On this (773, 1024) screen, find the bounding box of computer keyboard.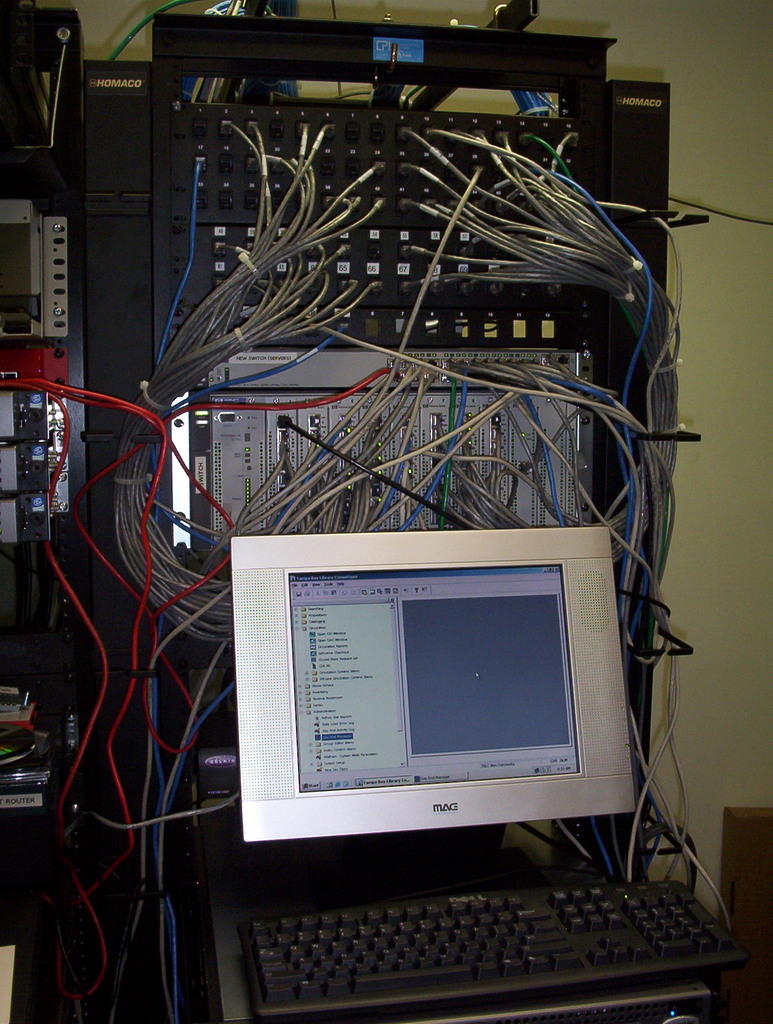
Bounding box: detection(234, 875, 750, 1022).
